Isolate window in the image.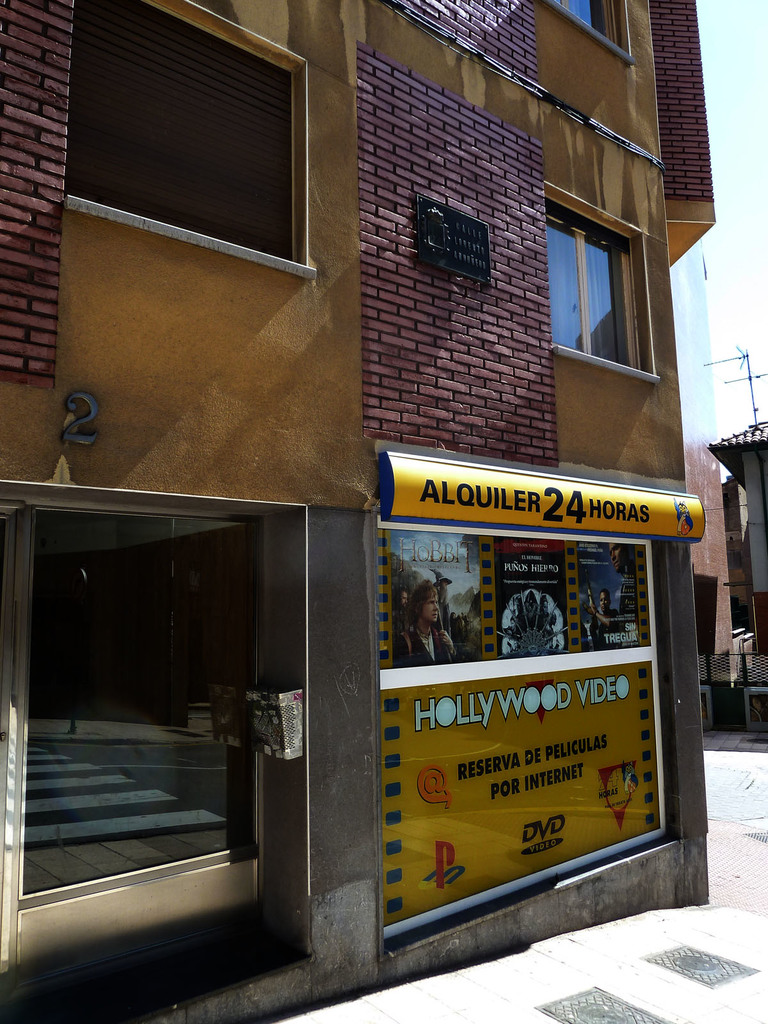
Isolated region: 53,8,339,286.
